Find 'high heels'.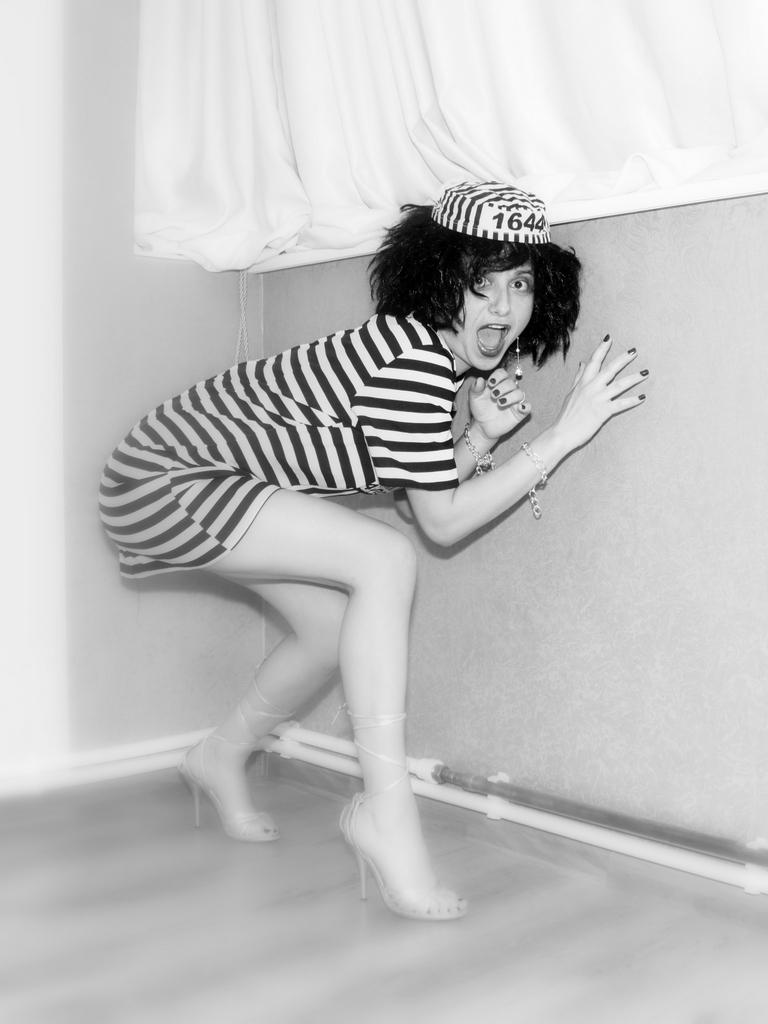
x1=330, y1=705, x2=472, y2=923.
